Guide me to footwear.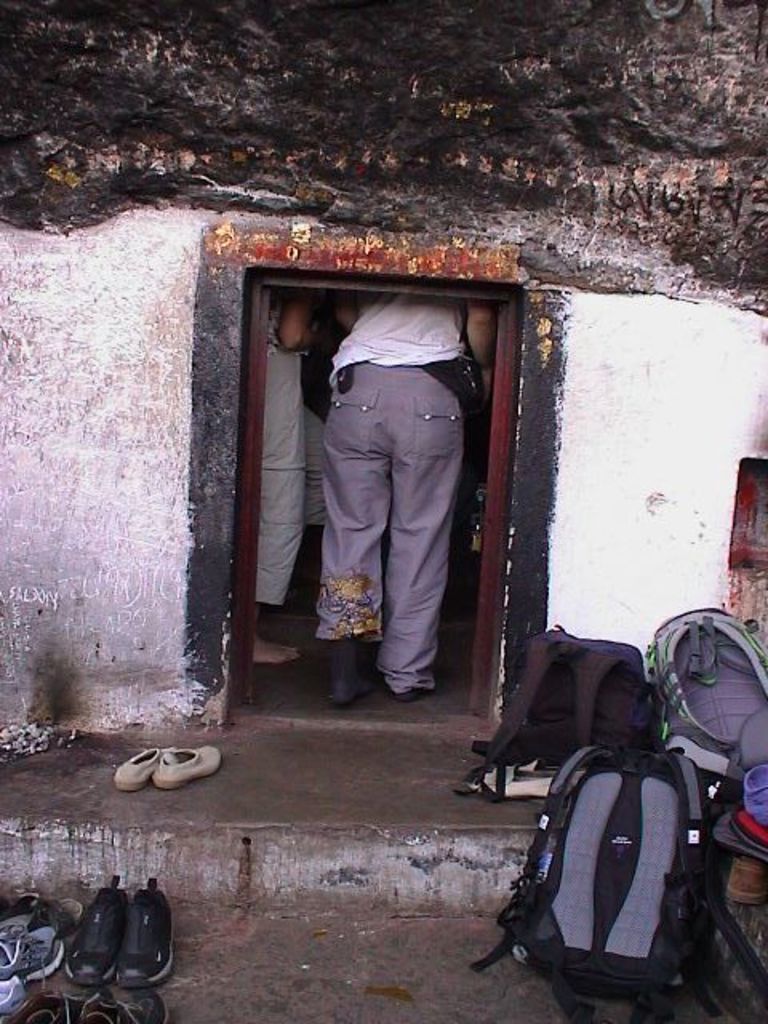
Guidance: region(112, 744, 174, 795).
